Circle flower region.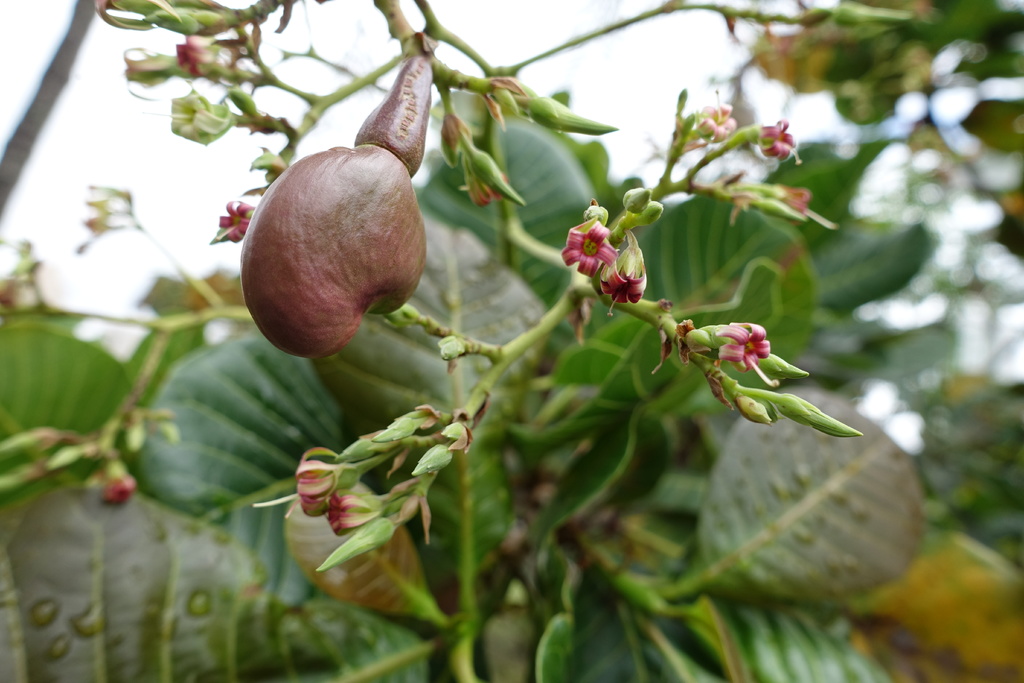
Region: locate(294, 459, 353, 522).
